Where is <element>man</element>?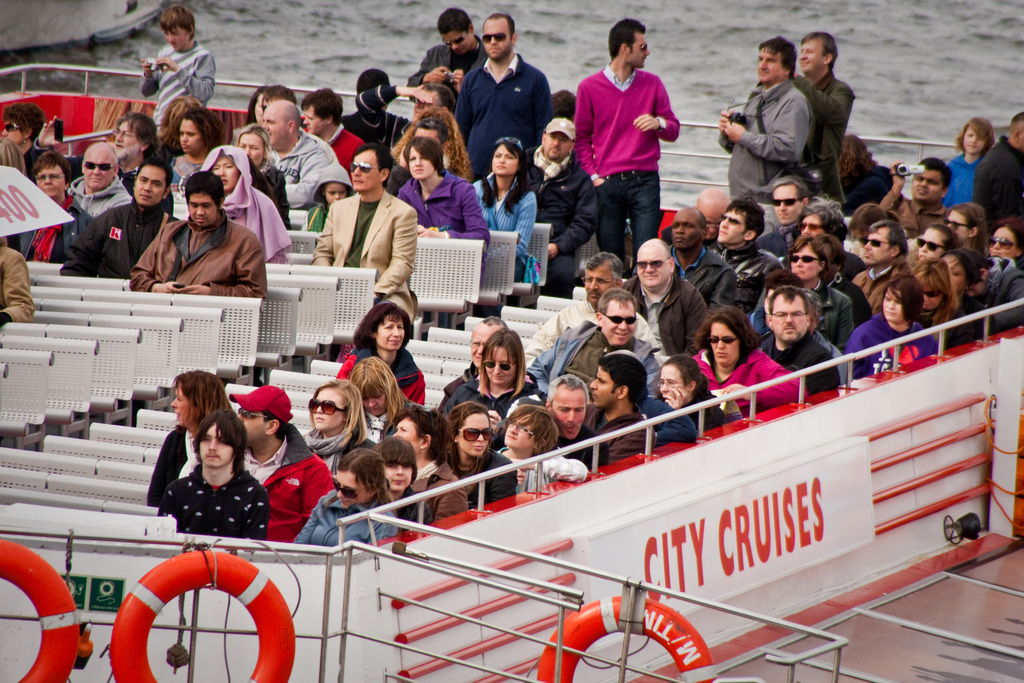
(405,6,486,106).
